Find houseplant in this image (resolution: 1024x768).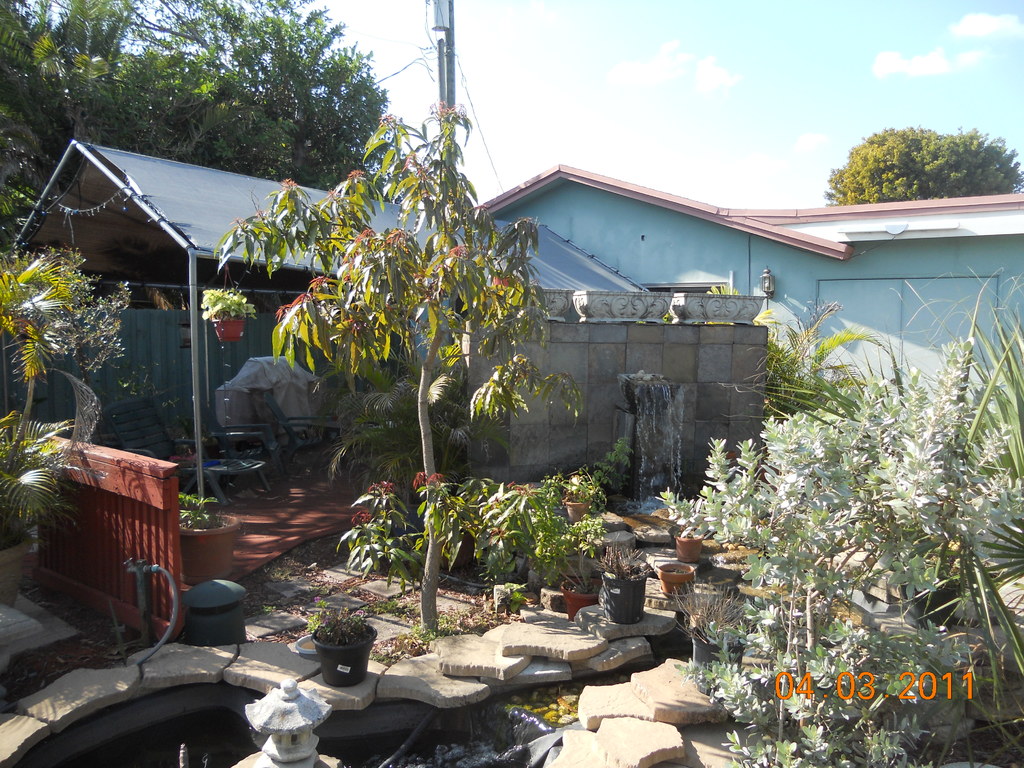
(left=321, top=335, right=523, bottom=566).
